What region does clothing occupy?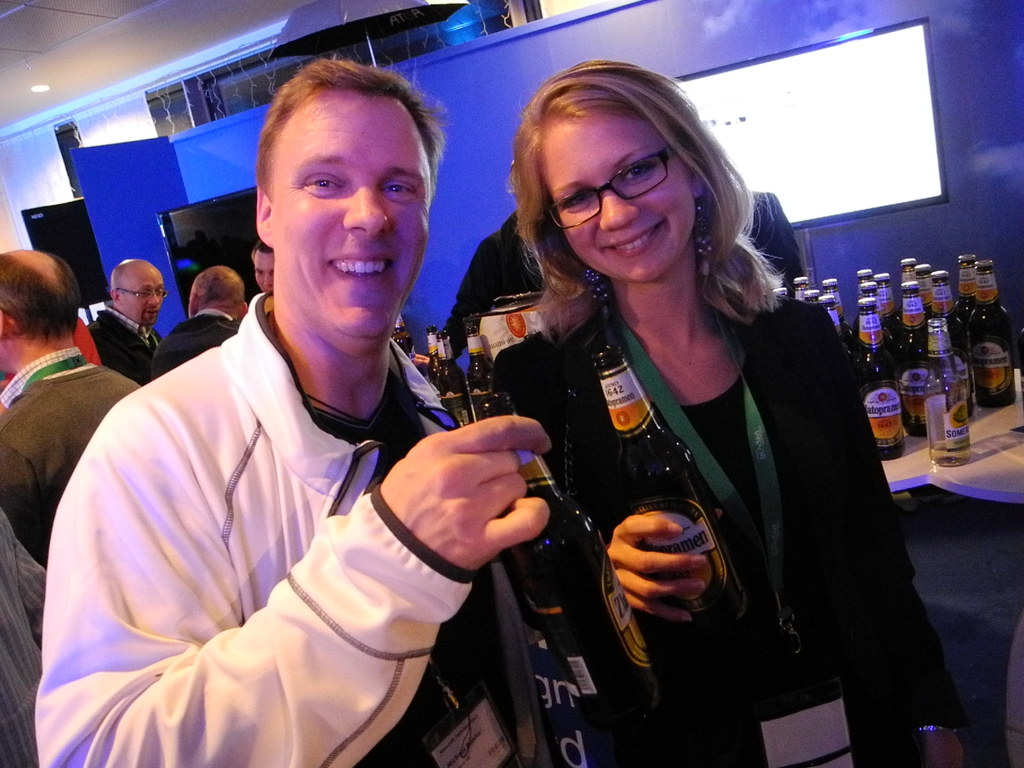
(442, 205, 550, 364).
